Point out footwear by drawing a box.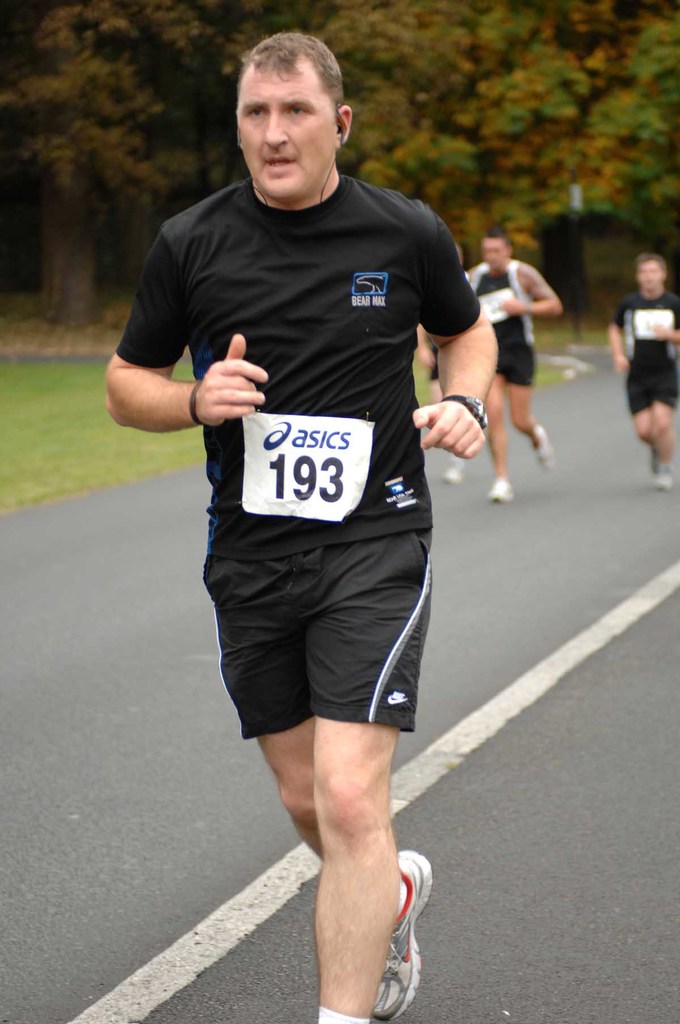
[left=369, top=849, right=432, bottom=1023].
